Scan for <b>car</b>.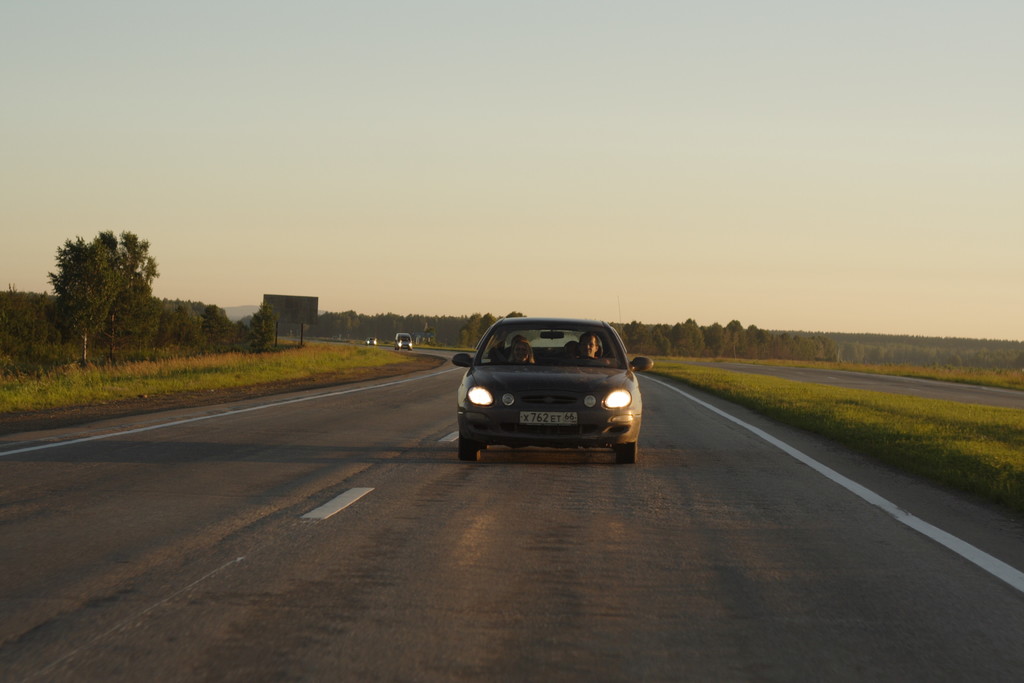
Scan result: box=[366, 334, 374, 345].
